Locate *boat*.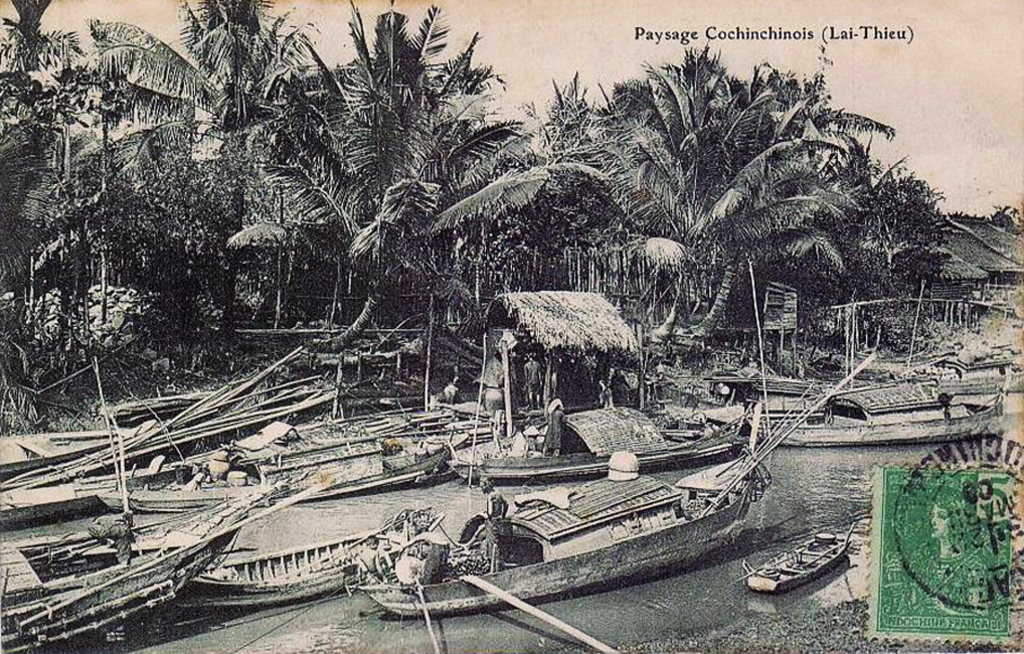
Bounding box: x1=744, y1=383, x2=1023, y2=441.
